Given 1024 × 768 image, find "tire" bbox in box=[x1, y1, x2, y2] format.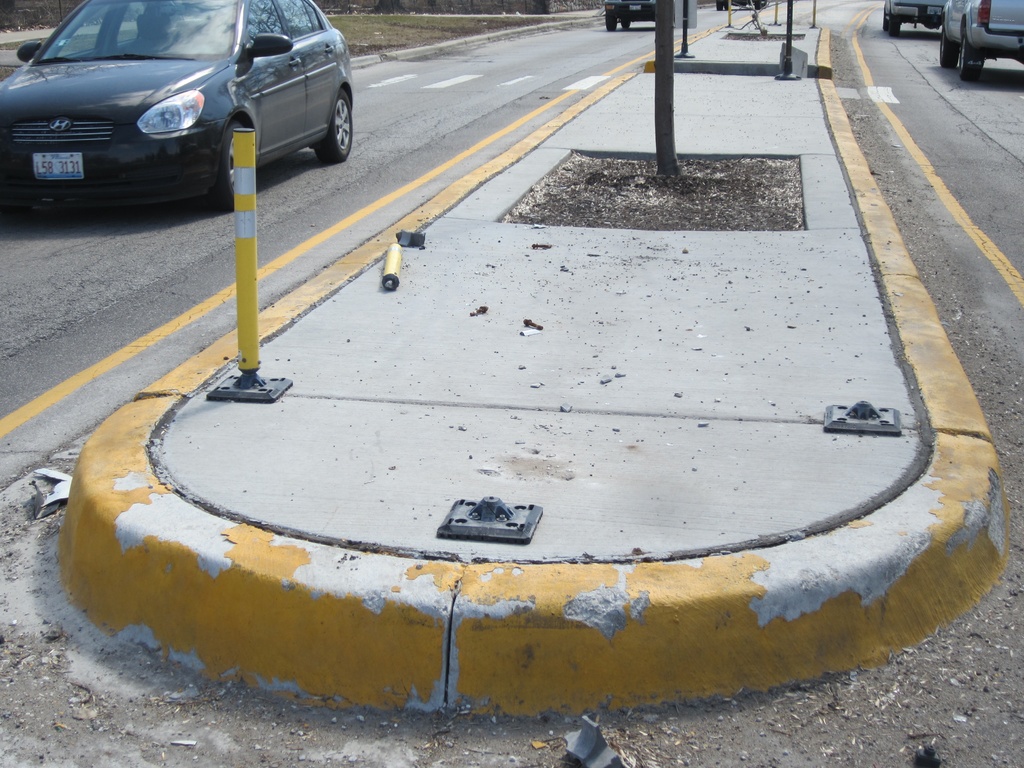
box=[321, 84, 357, 163].
